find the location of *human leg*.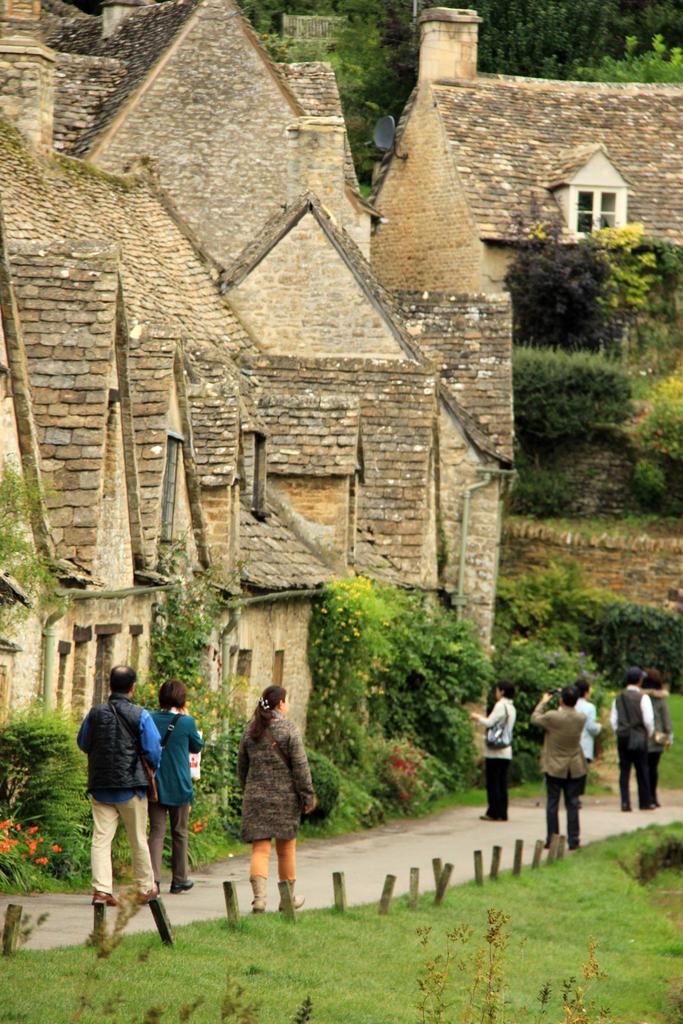
Location: detection(539, 770, 569, 853).
